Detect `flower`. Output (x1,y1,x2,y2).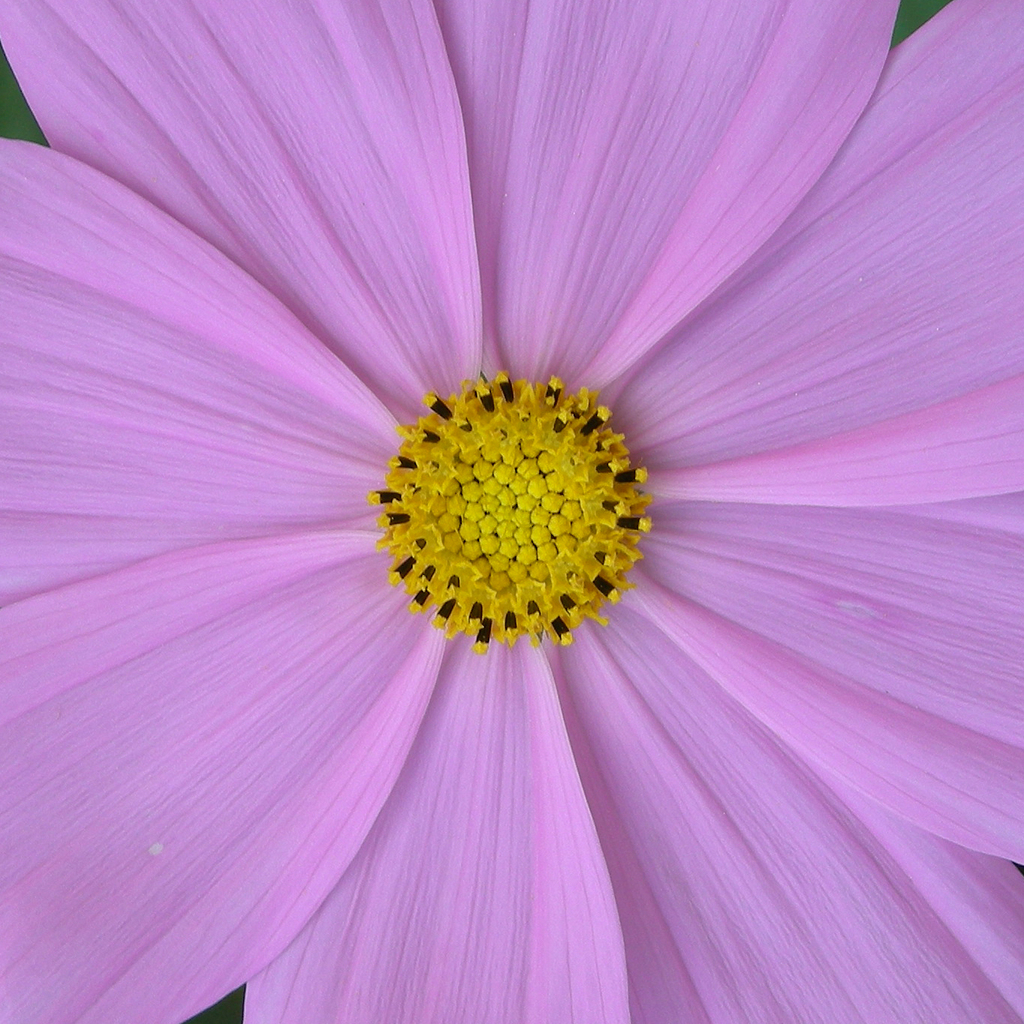
(0,0,1023,1023).
